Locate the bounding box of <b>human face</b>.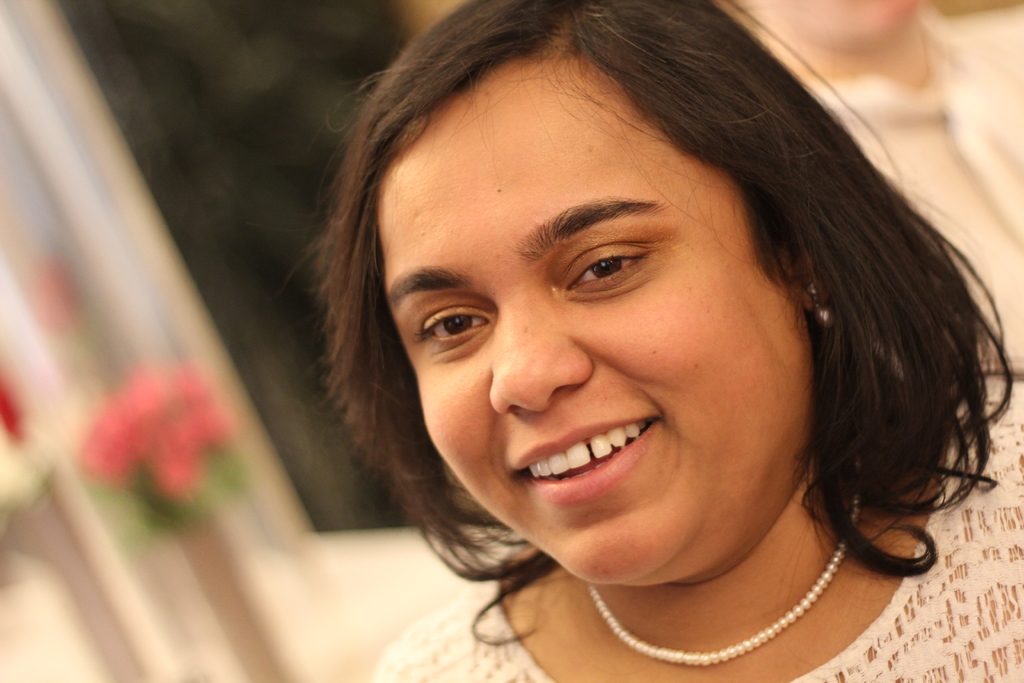
Bounding box: bbox=[365, 62, 825, 568].
